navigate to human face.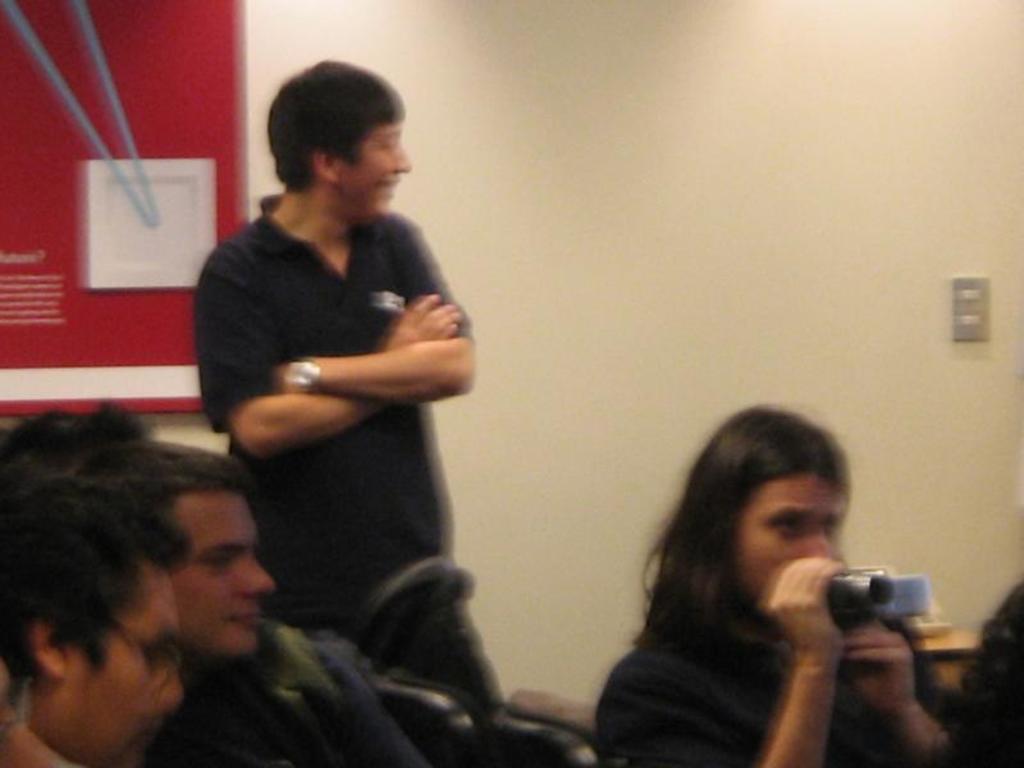
Navigation target: 746:463:849:588.
